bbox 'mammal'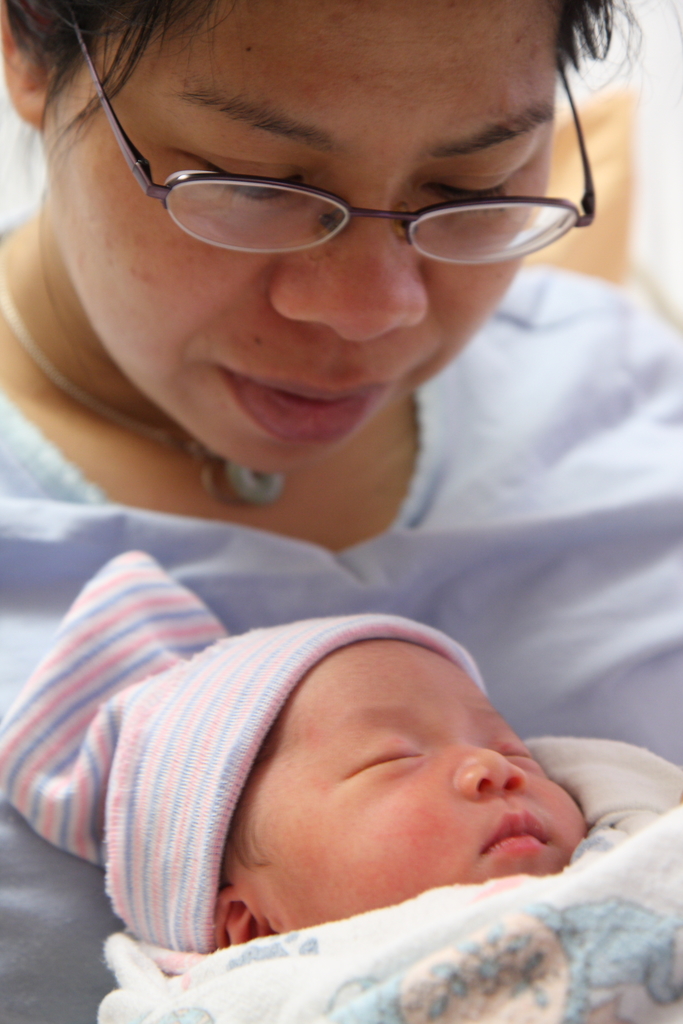
pyautogui.locateOnScreen(0, 0, 682, 1023)
